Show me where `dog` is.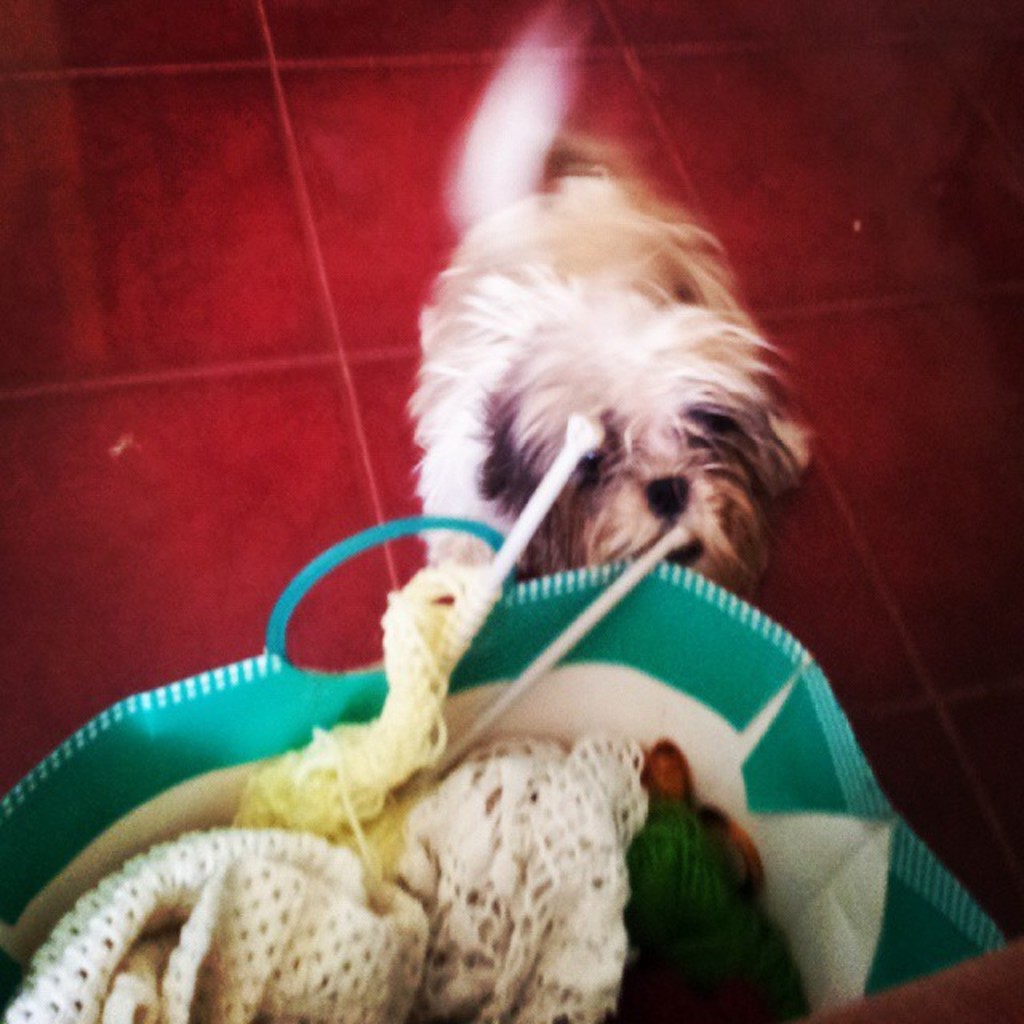
`dog` is at {"left": 406, "top": 6, "right": 816, "bottom": 608}.
